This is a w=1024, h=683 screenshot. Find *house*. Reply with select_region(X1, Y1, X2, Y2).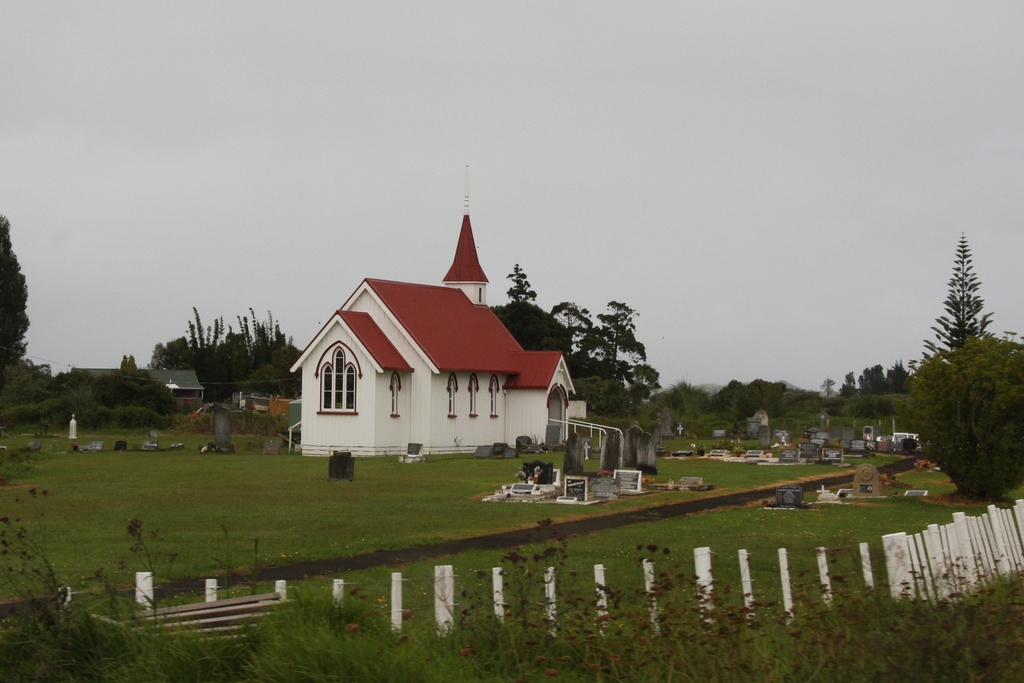
select_region(238, 390, 298, 409).
